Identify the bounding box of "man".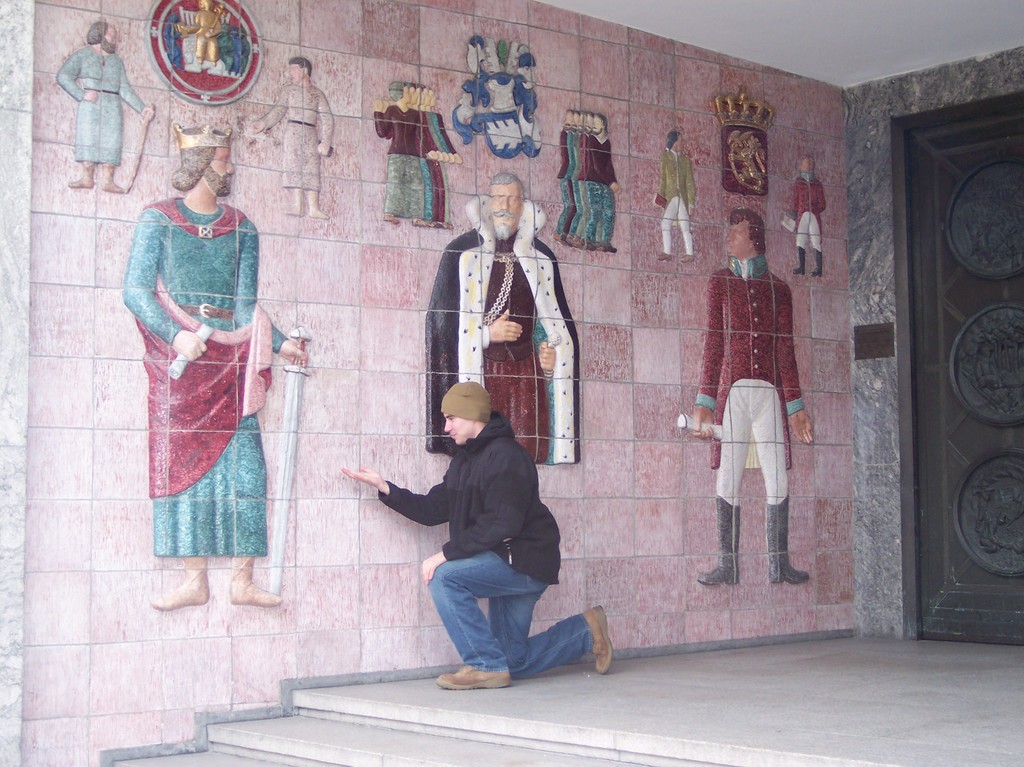
select_region(330, 375, 614, 693).
